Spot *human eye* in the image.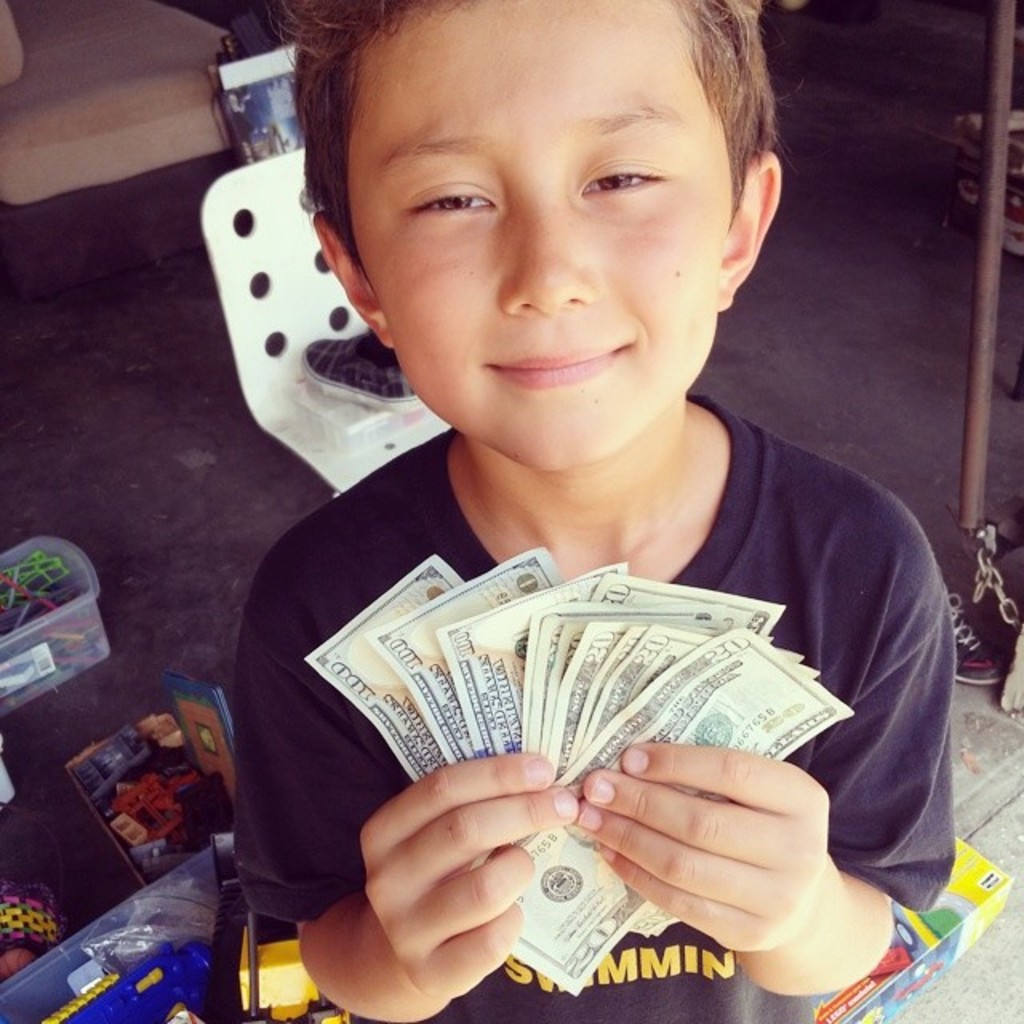
*human eye* found at {"x1": 390, "y1": 142, "x2": 522, "y2": 240}.
